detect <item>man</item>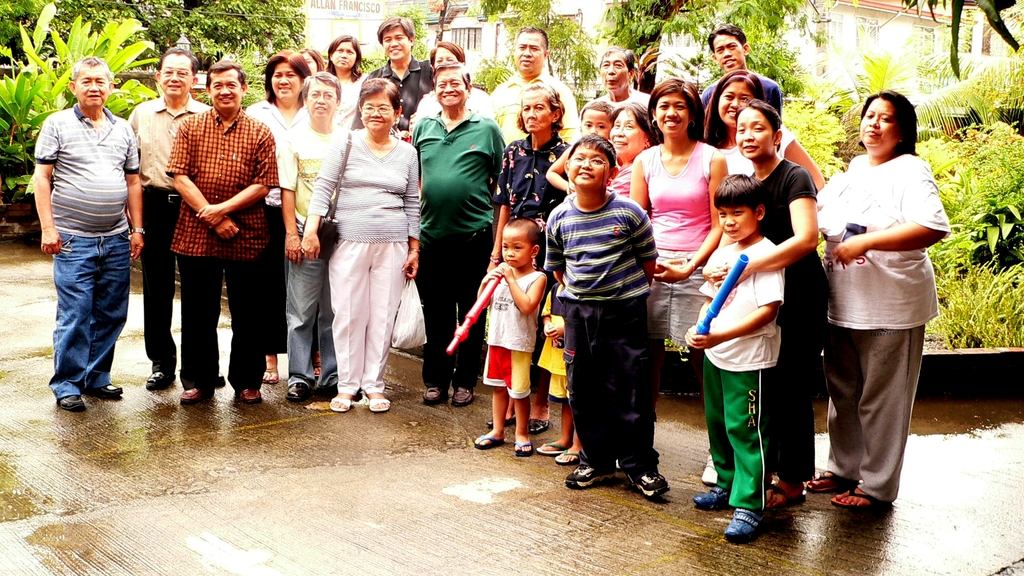
120,44,218,399
